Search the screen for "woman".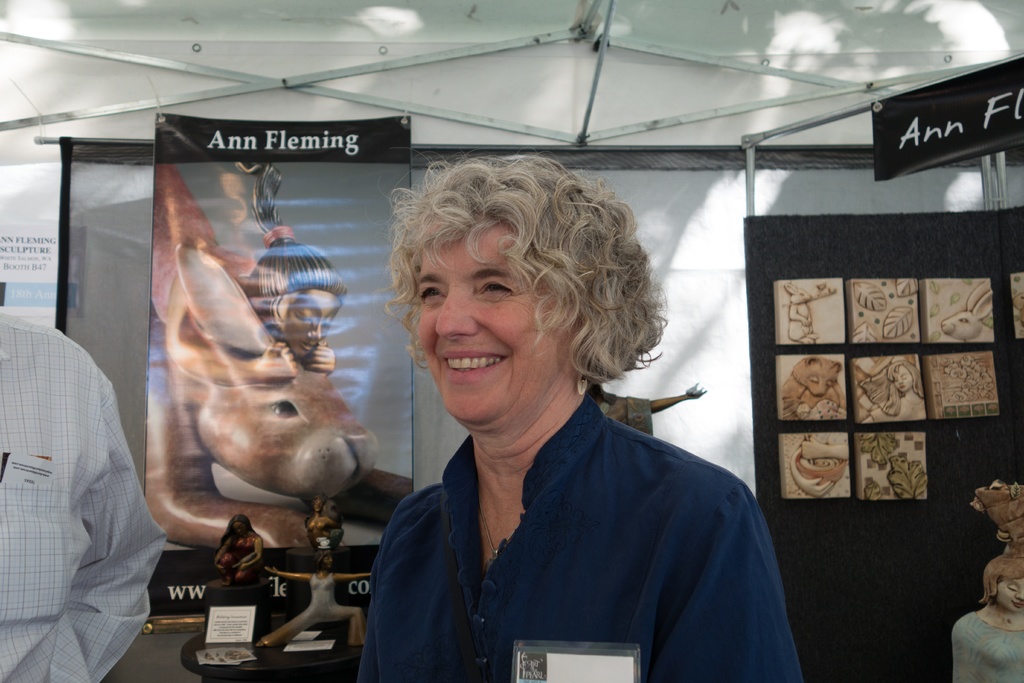
Found at x1=257 y1=550 x2=373 y2=652.
